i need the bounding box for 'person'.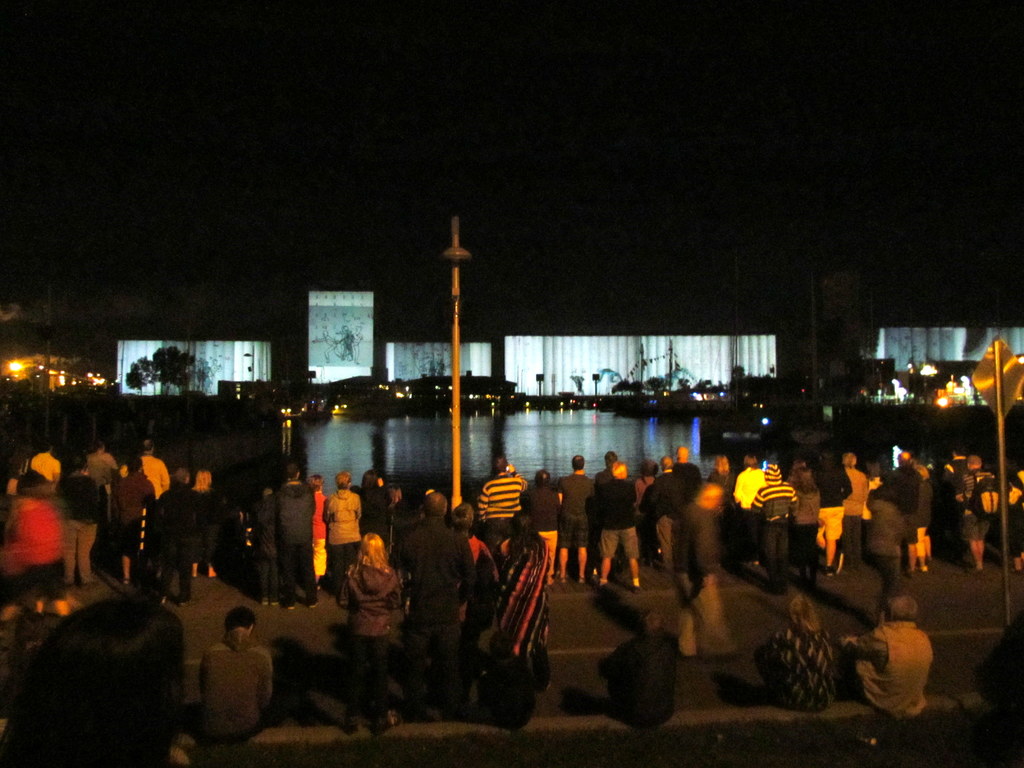
Here it is: 595 606 685 723.
